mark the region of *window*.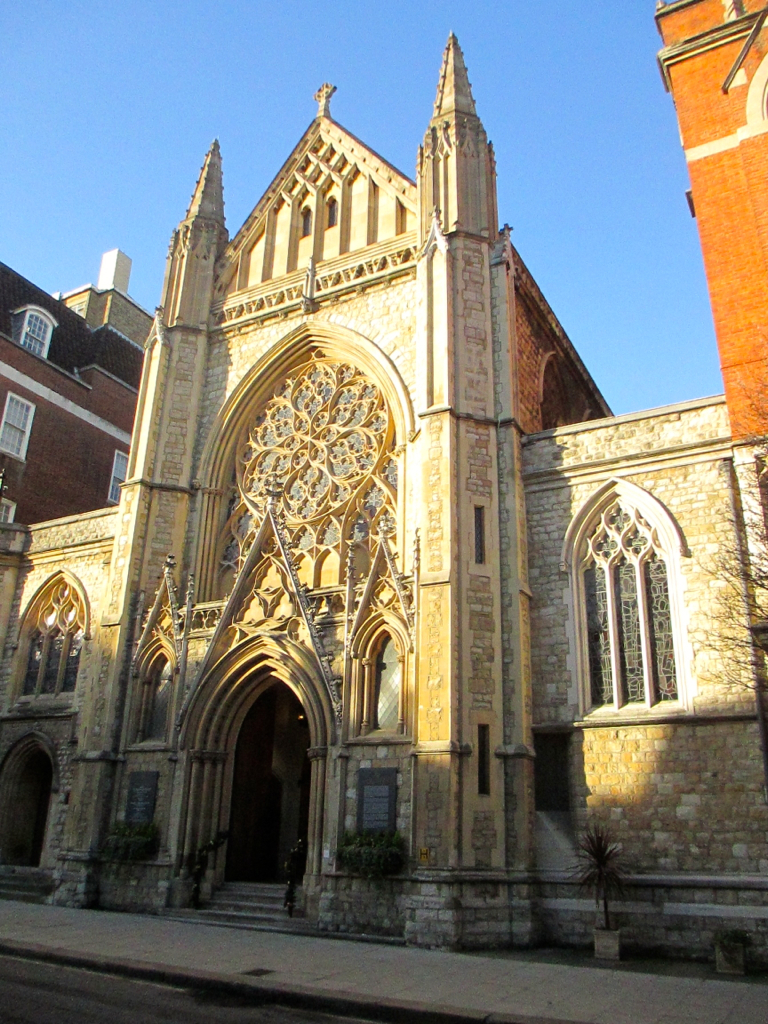
Region: (x1=473, y1=508, x2=485, y2=569).
